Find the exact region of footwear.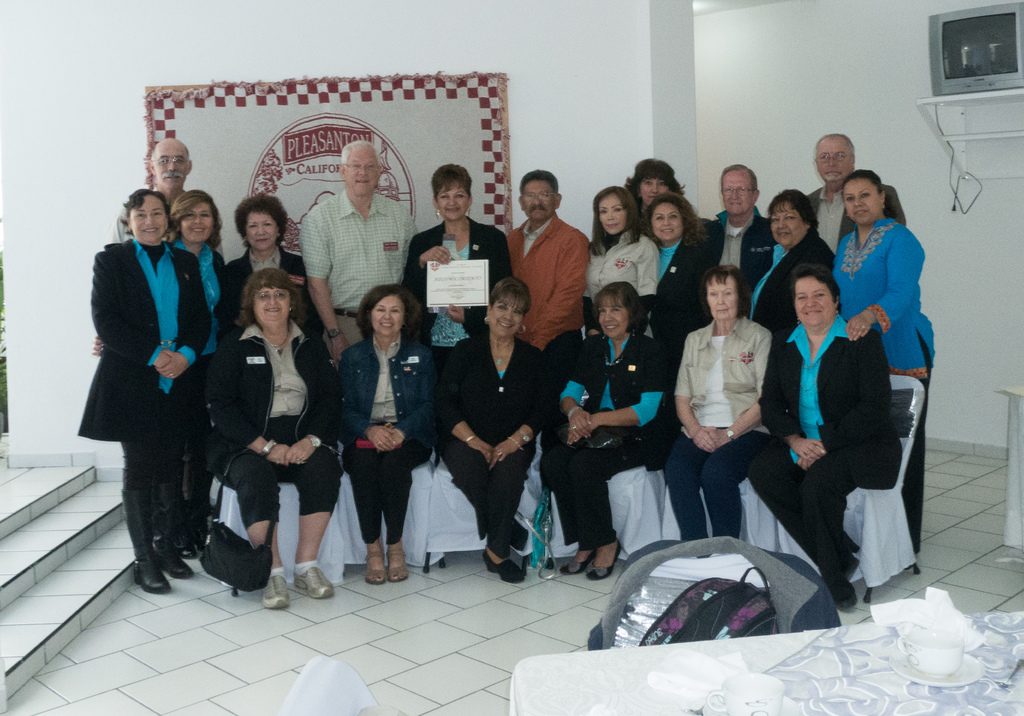
Exact region: {"x1": 150, "y1": 485, "x2": 189, "y2": 583}.
